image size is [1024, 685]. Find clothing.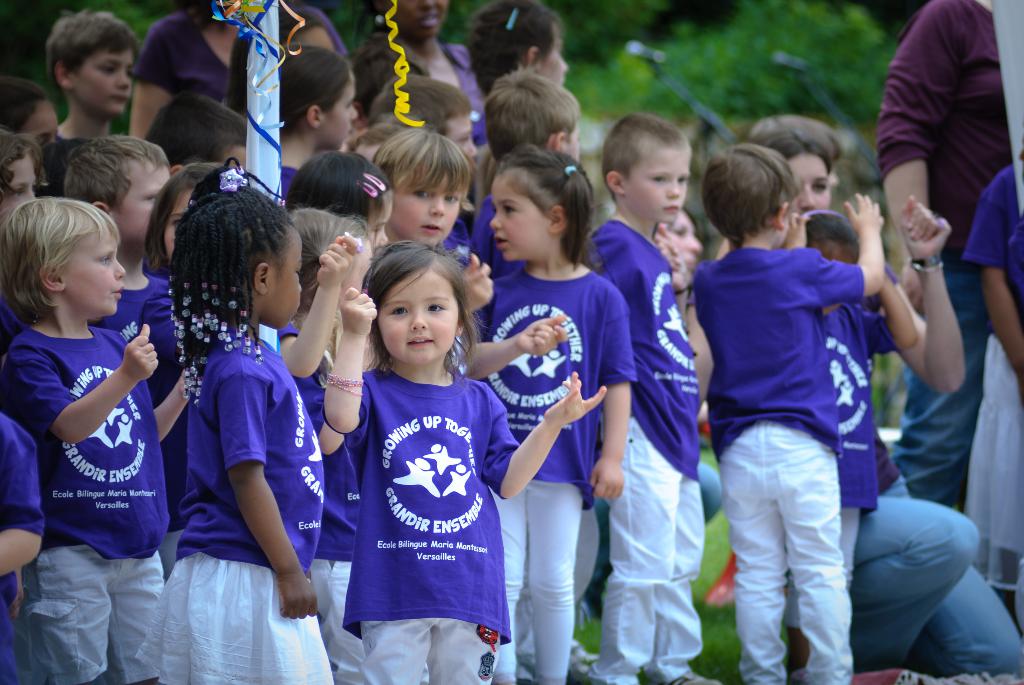
box=[324, 334, 516, 648].
